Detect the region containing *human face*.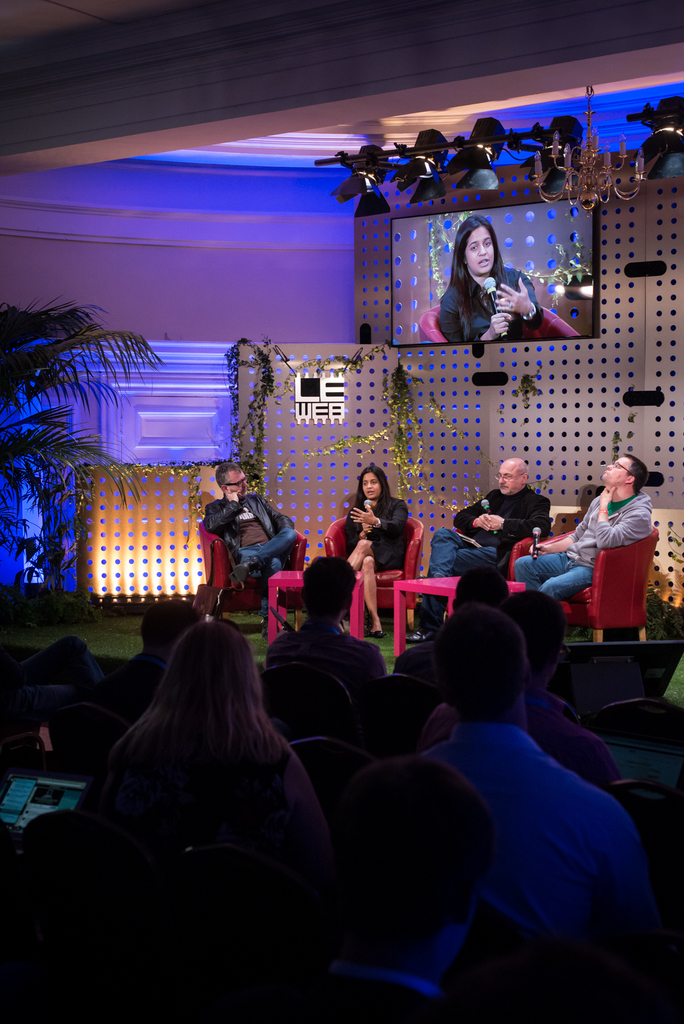
box=[229, 456, 241, 503].
